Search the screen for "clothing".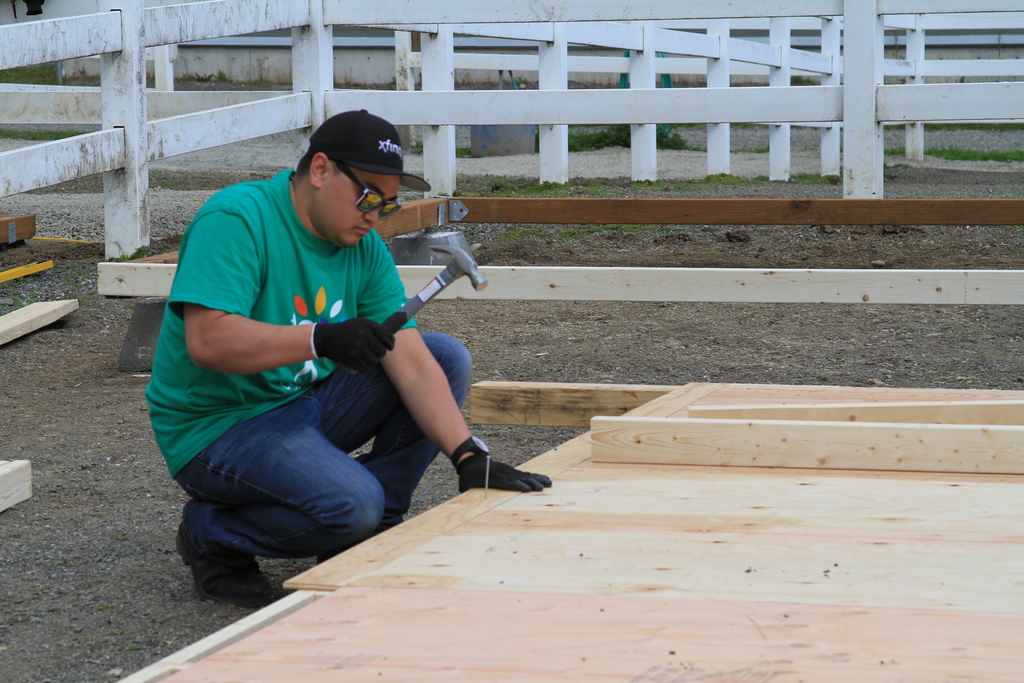
Found at (154, 131, 452, 538).
